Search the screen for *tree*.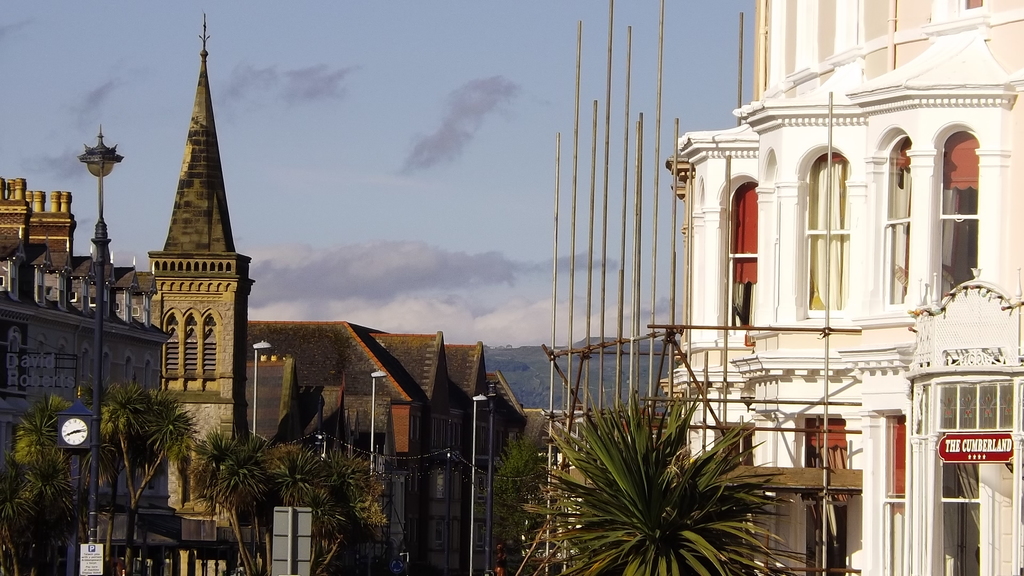
Found at 91:385:192:575.
